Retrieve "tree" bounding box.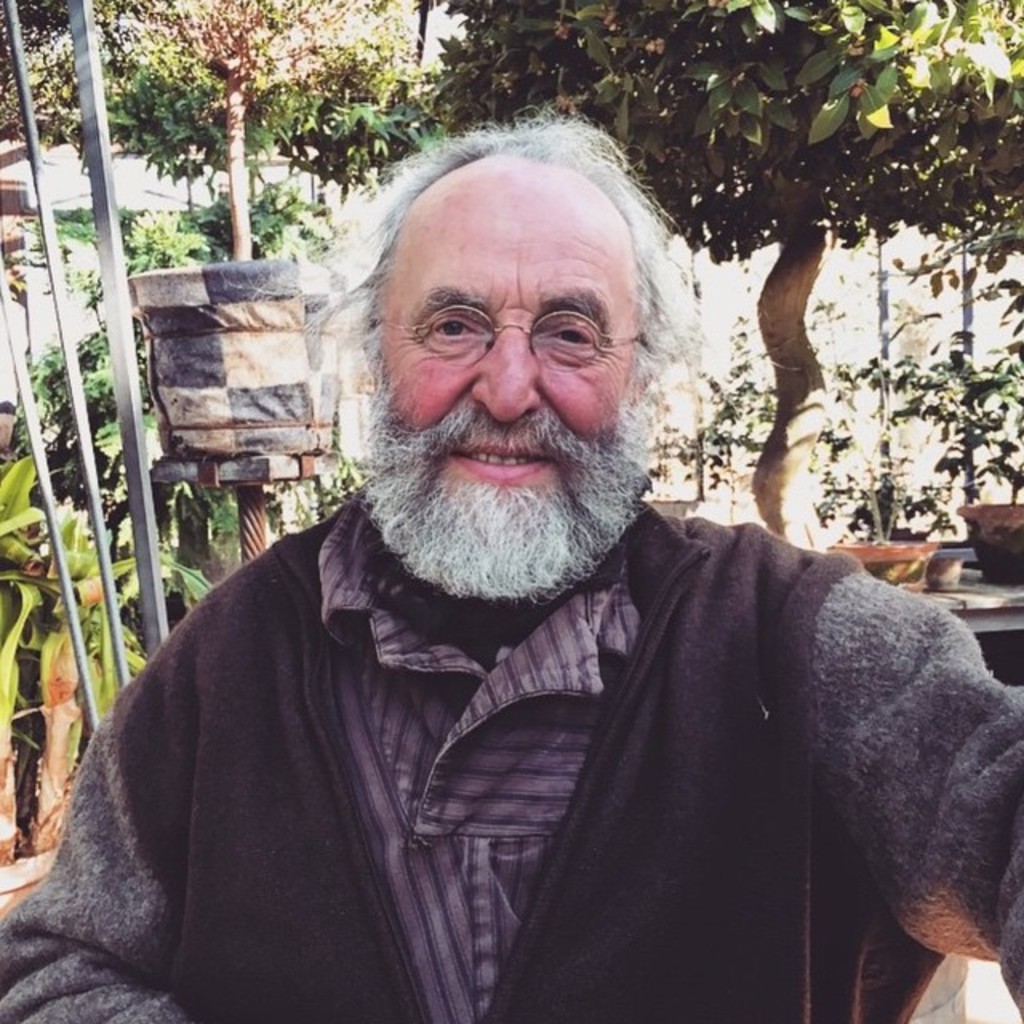
Bounding box: <region>0, 0, 421, 275</region>.
